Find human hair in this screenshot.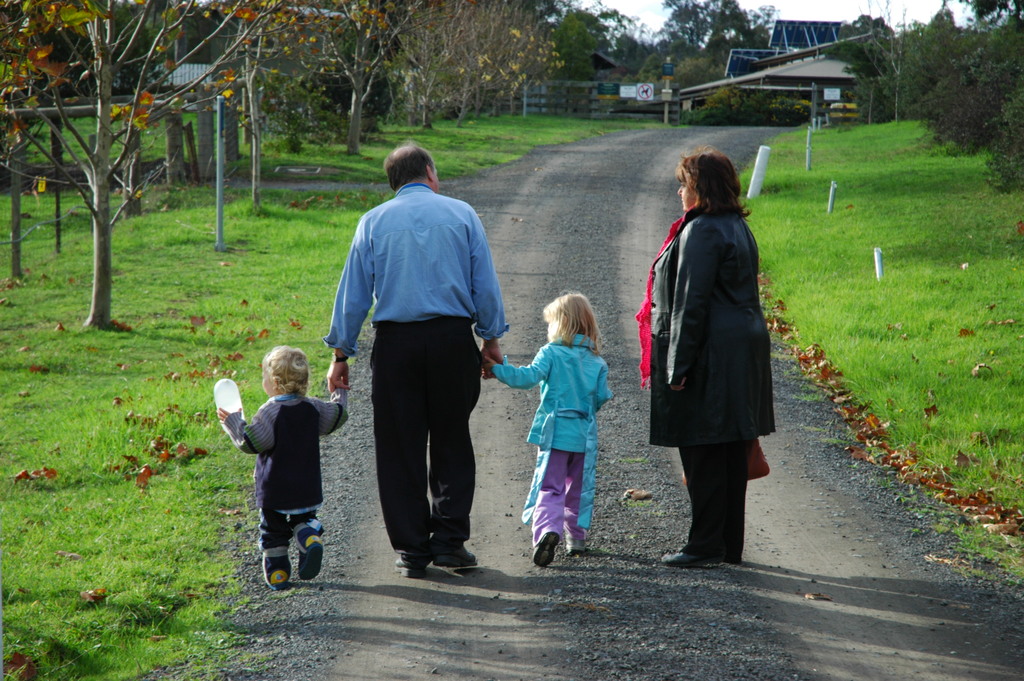
The bounding box for human hair is <bbox>379, 142, 439, 190</bbox>.
